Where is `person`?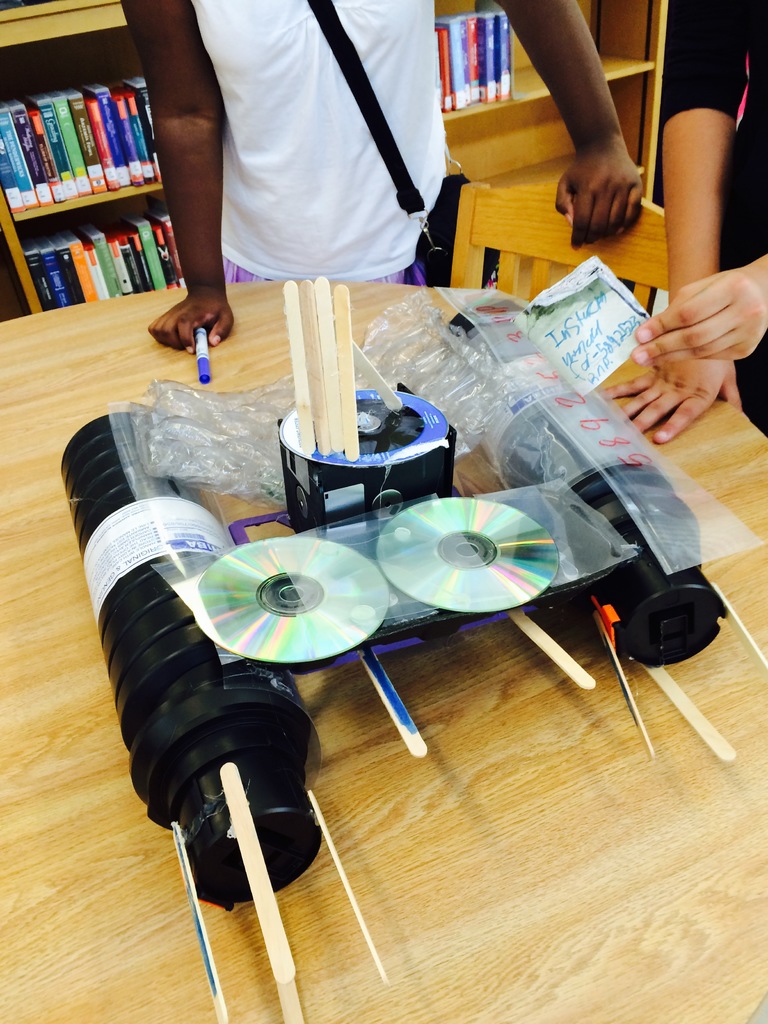
[x1=594, y1=3, x2=767, y2=445].
